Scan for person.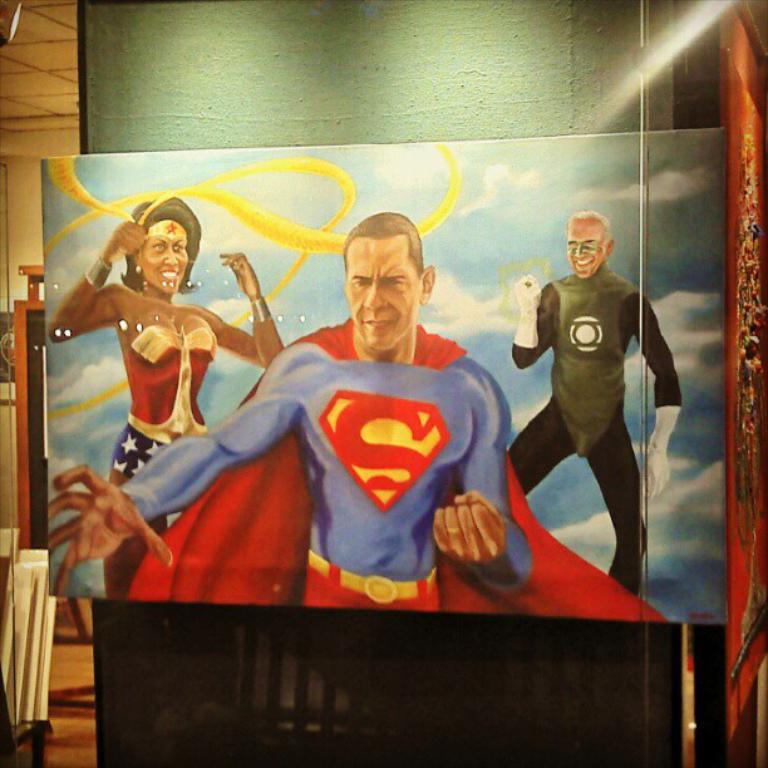
Scan result: 40 205 679 727.
